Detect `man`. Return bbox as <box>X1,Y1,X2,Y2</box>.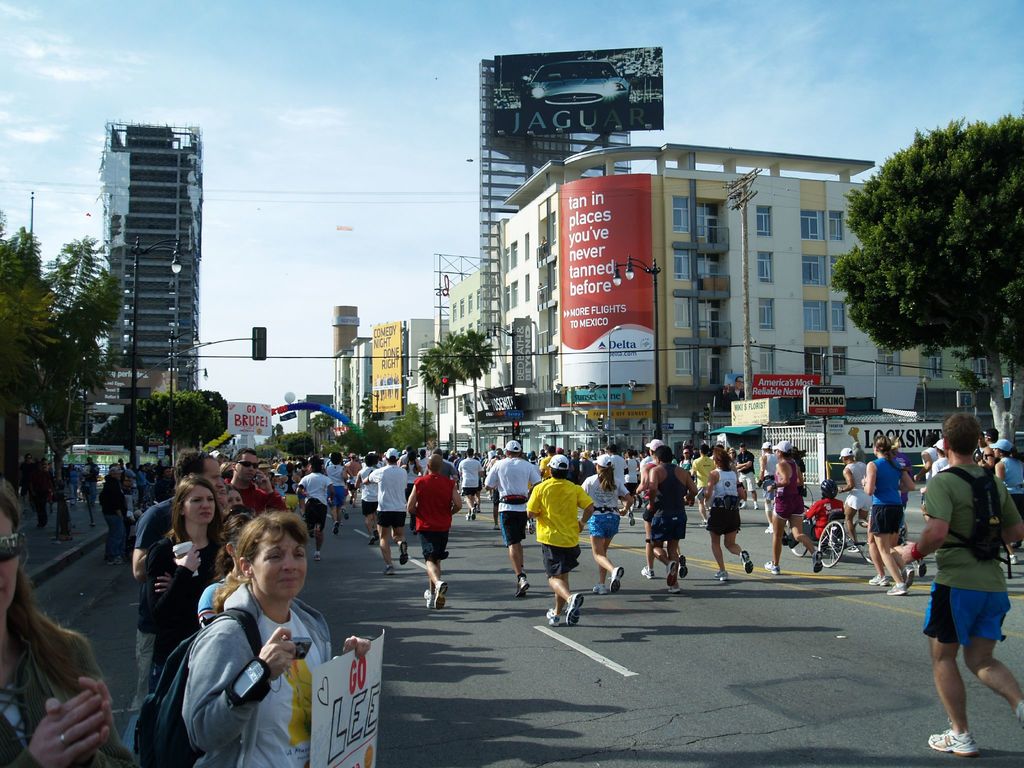
<box>92,462,126,550</box>.
